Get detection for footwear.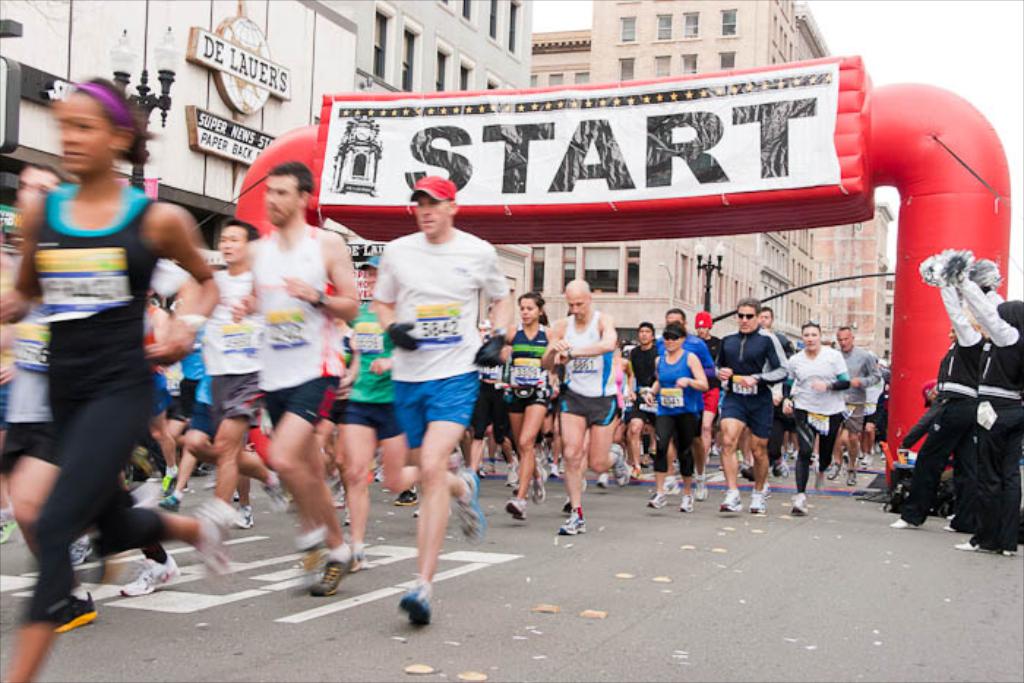
Detection: <region>891, 519, 914, 527</region>.
